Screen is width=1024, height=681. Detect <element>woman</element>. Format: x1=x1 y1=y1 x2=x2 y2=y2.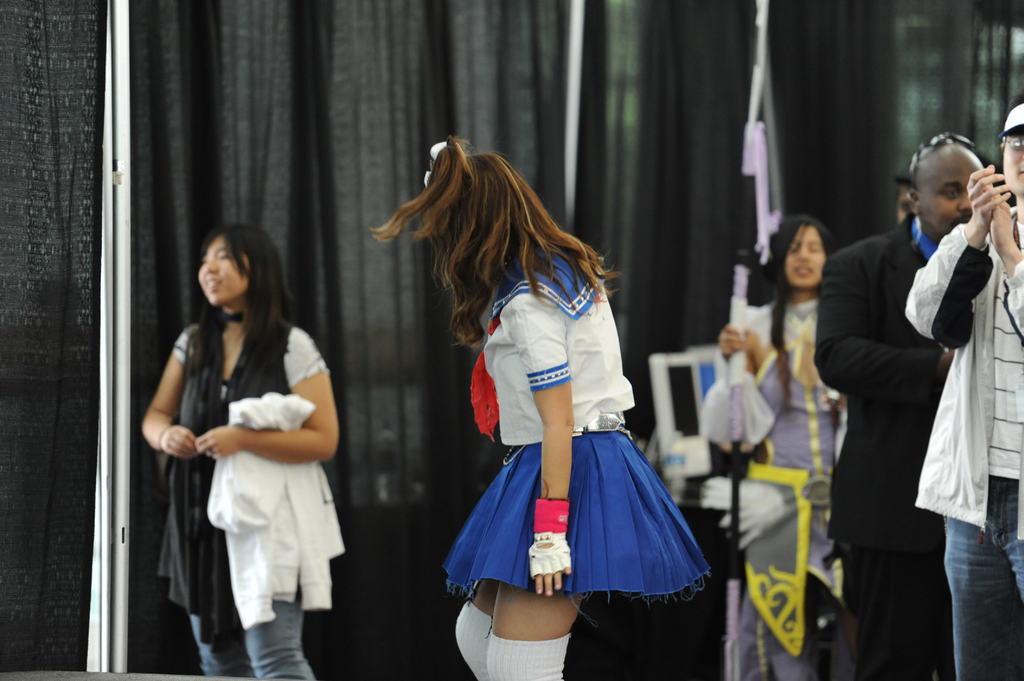
x1=708 y1=215 x2=854 y2=680.
